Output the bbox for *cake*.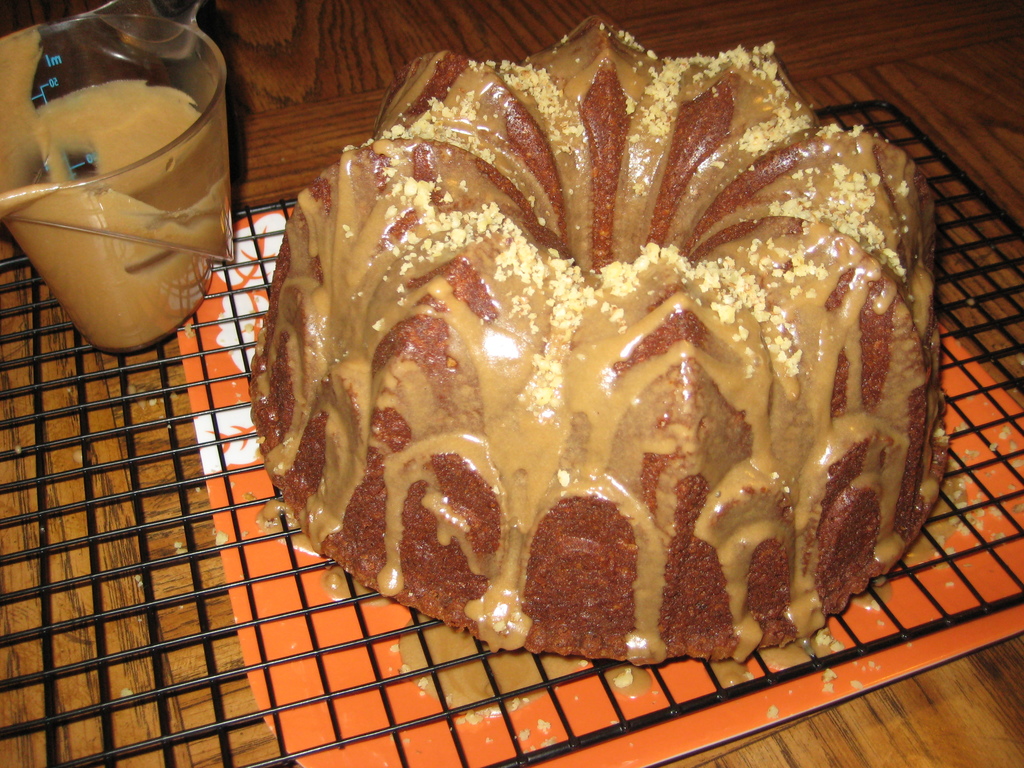
crop(227, 12, 948, 676).
